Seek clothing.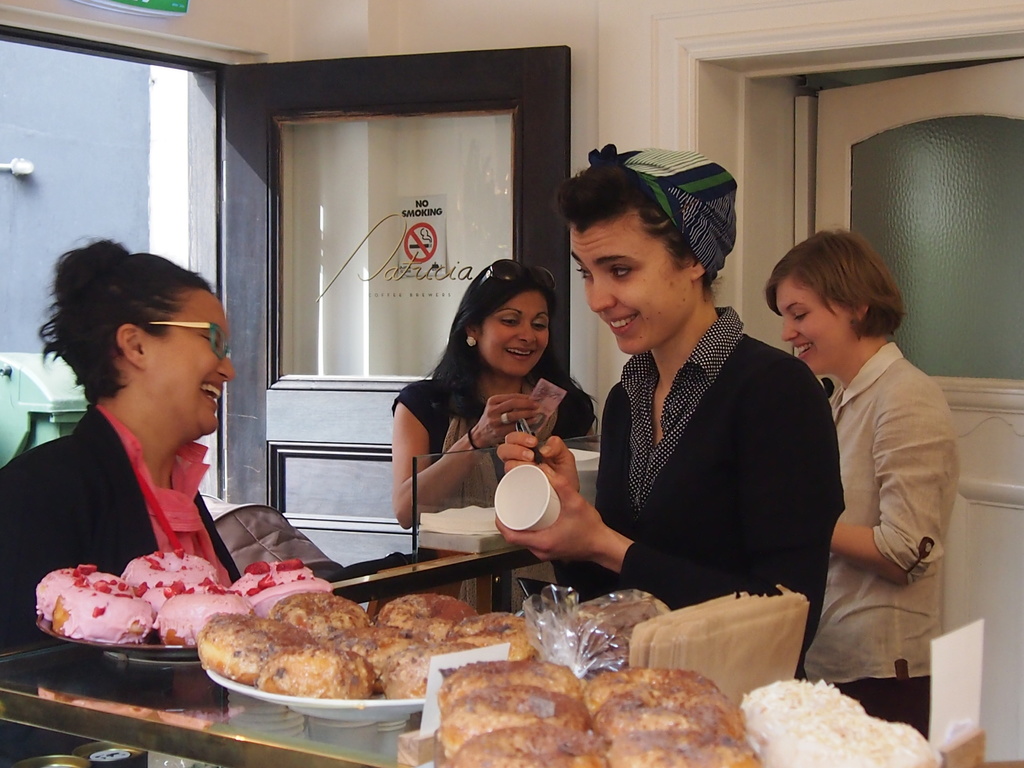
<box>395,380,595,515</box>.
